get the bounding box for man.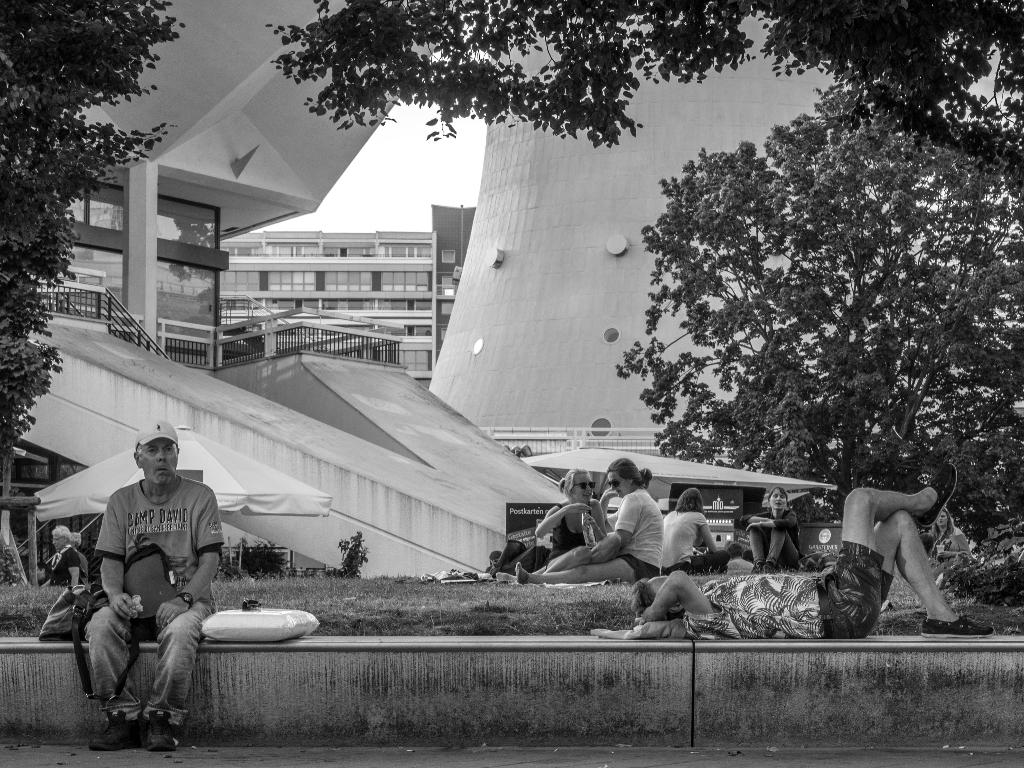
[x1=634, y1=468, x2=1001, y2=637].
